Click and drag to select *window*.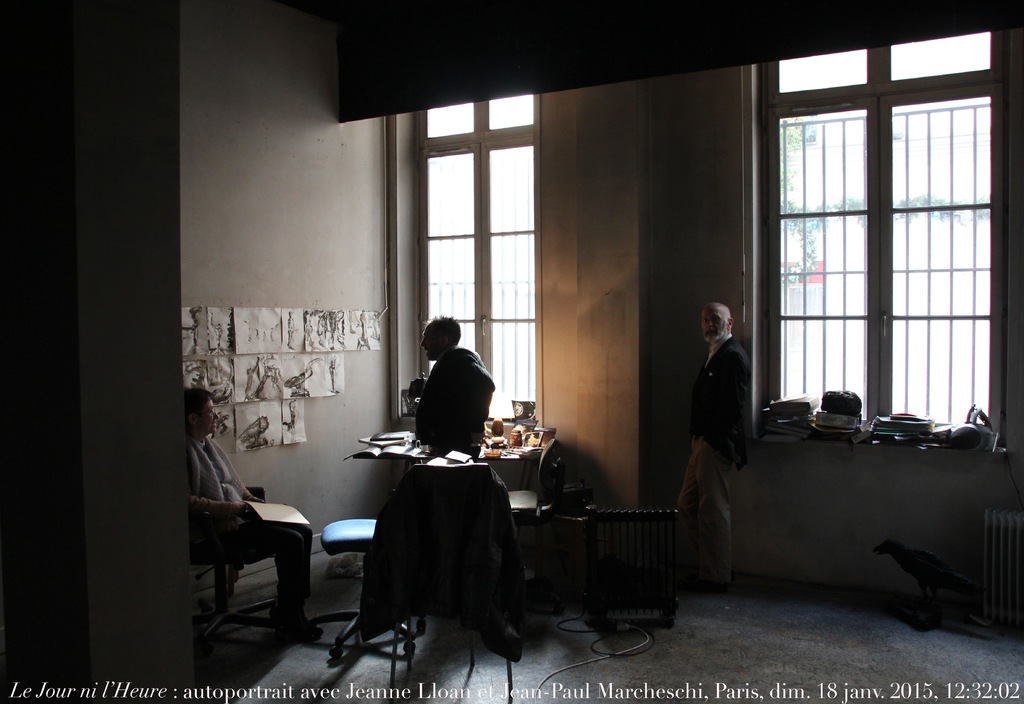
Selection: box(758, 18, 999, 444).
